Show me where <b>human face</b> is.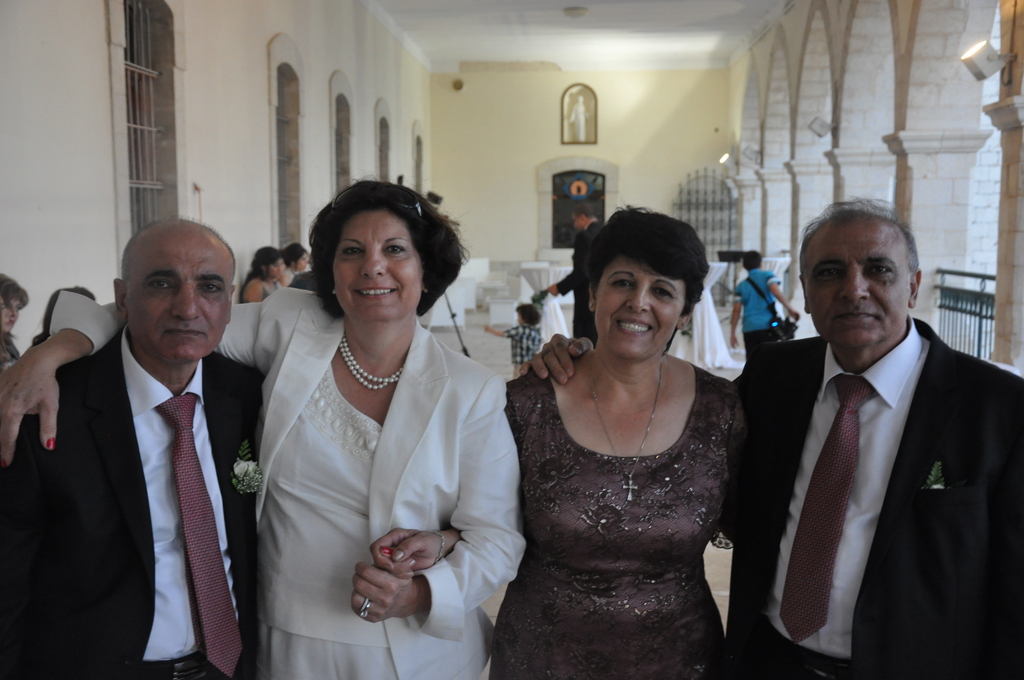
<b>human face</b> is at 804,219,909,344.
